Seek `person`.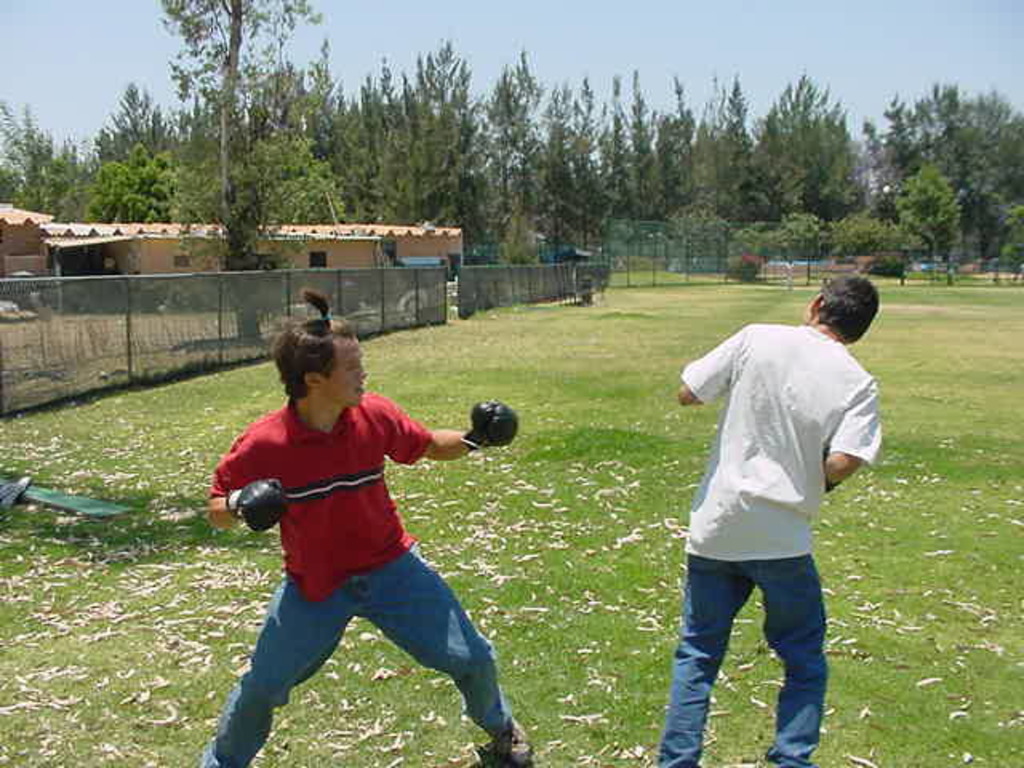
(left=674, top=272, right=888, bottom=766).
